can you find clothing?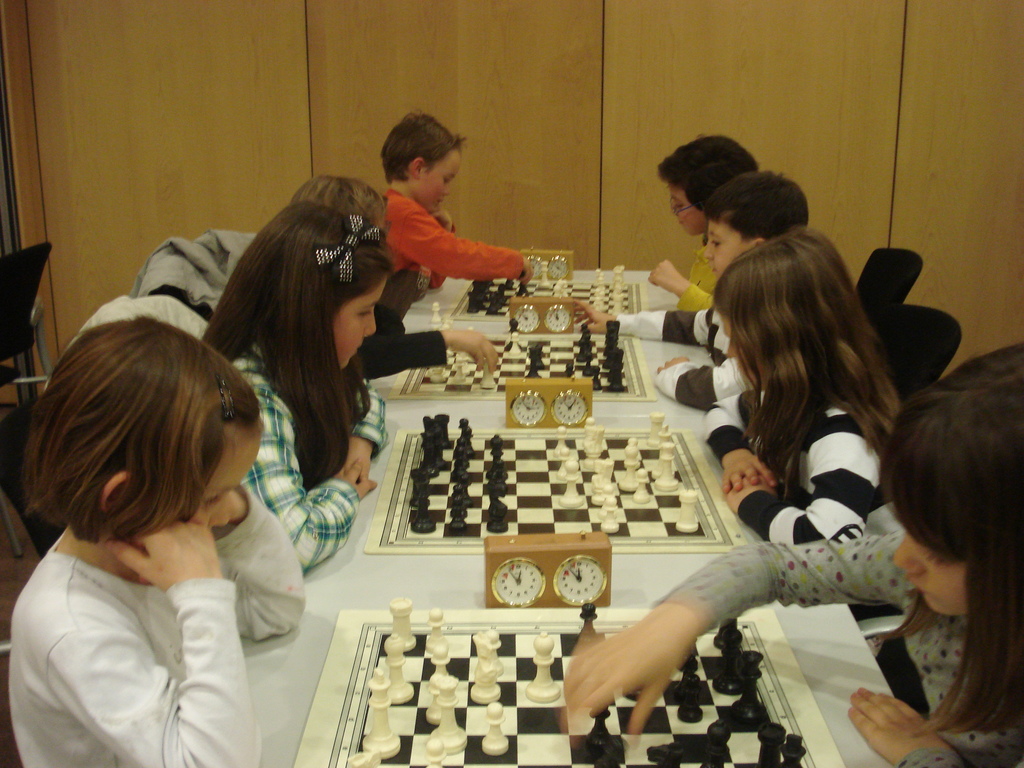
Yes, bounding box: locate(675, 241, 716, 312).
